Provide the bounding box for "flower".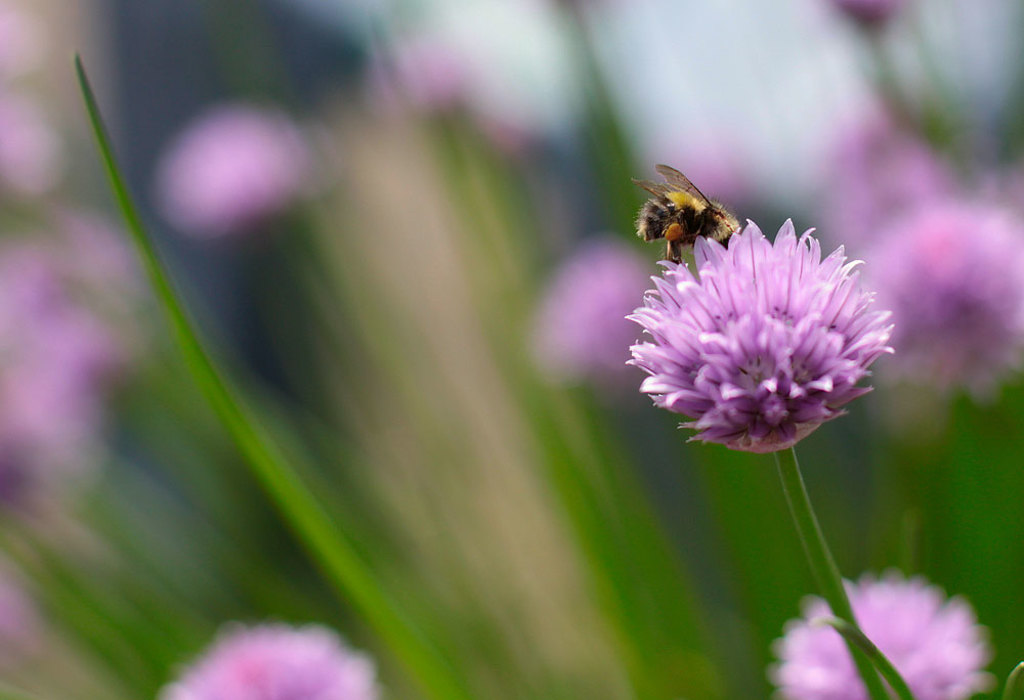
region(148, 613, 375, 699).
